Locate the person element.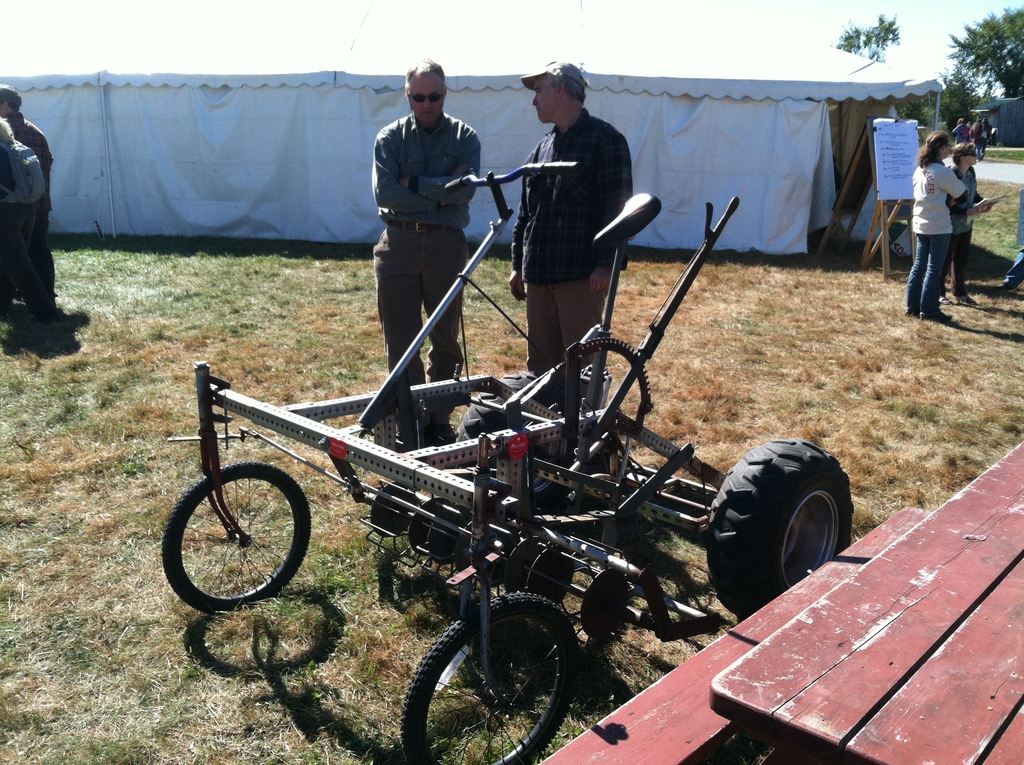
Element bbox: [left=372, top=65, right=478, bottom=448].
